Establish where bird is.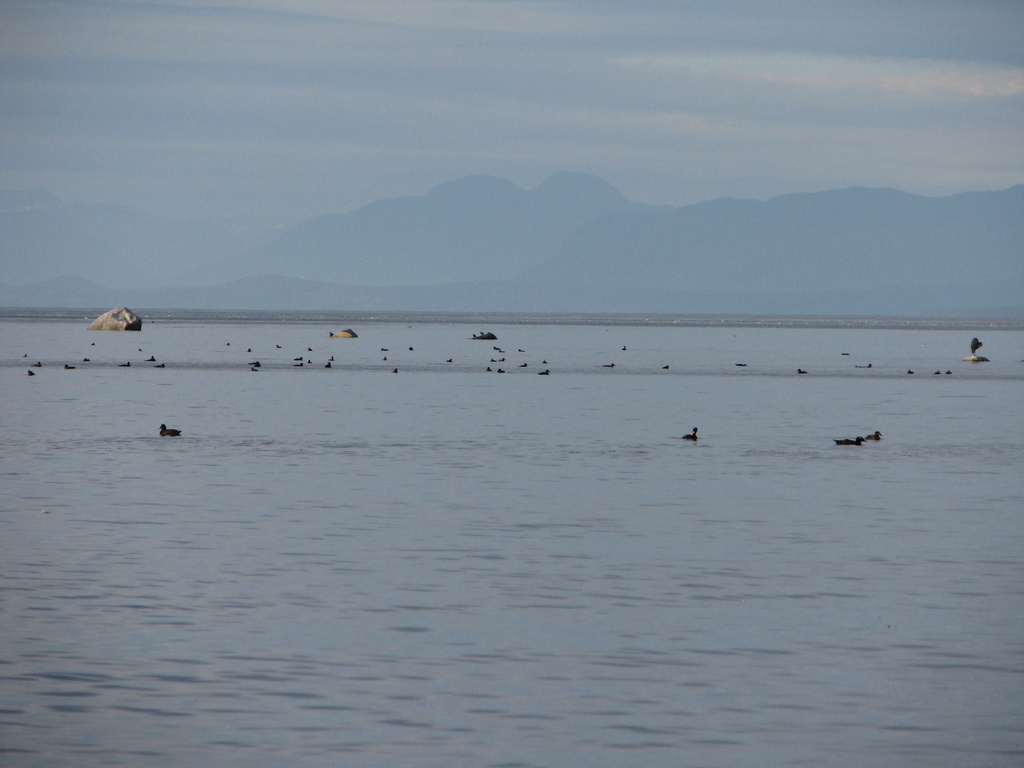
Established at bbox=[22, 350, 28, 357].
